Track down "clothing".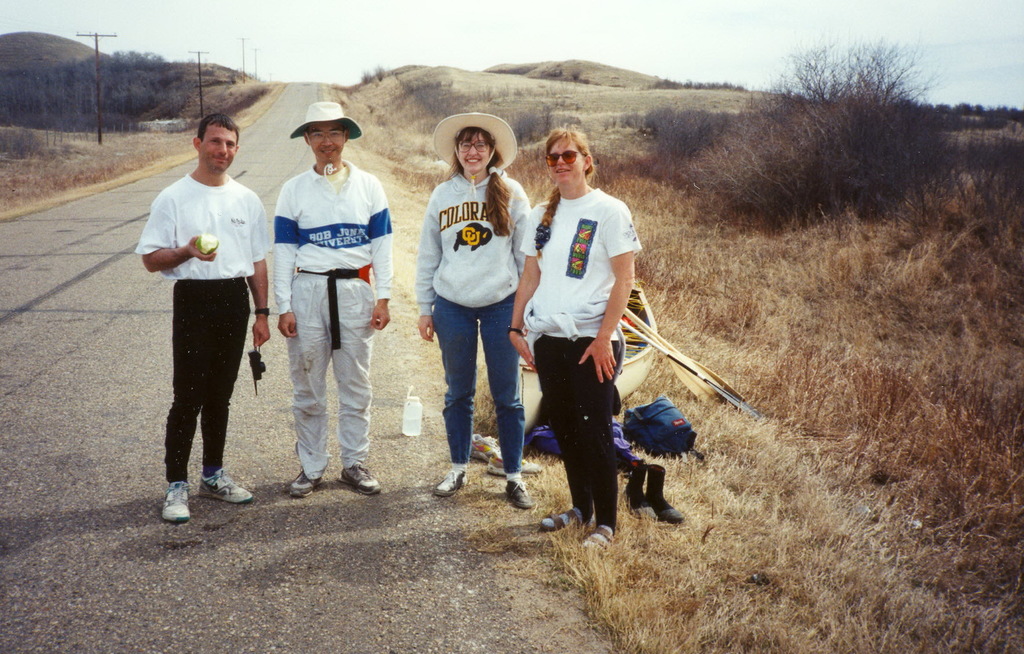
Tracked to bbox(143, 135, 257, 478).
